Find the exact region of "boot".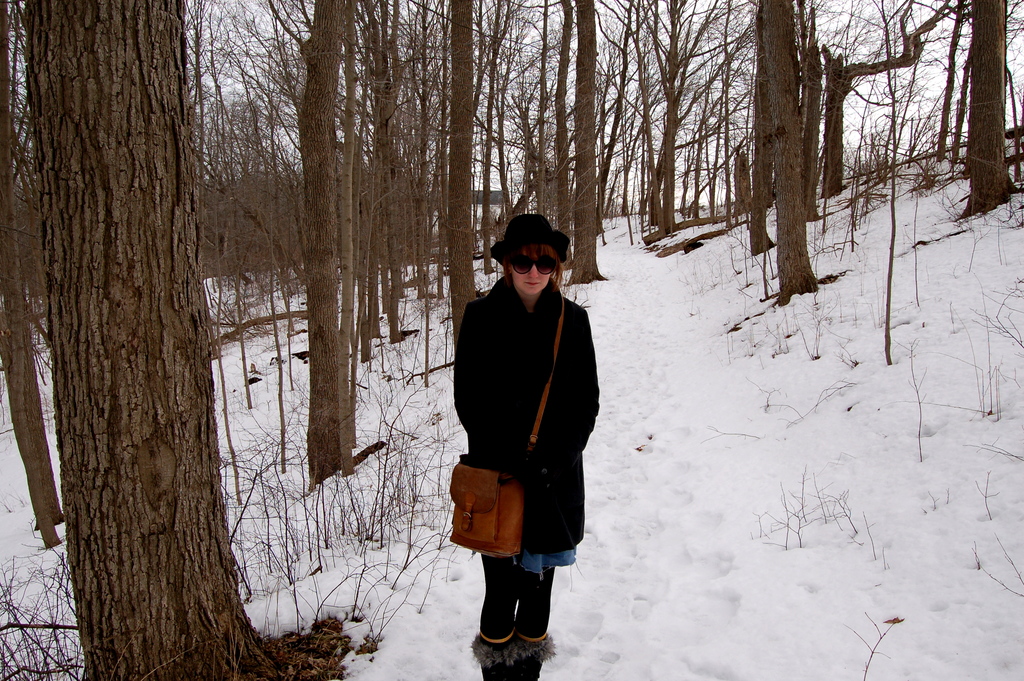
Exact region: 514, 634, 550, 680.
